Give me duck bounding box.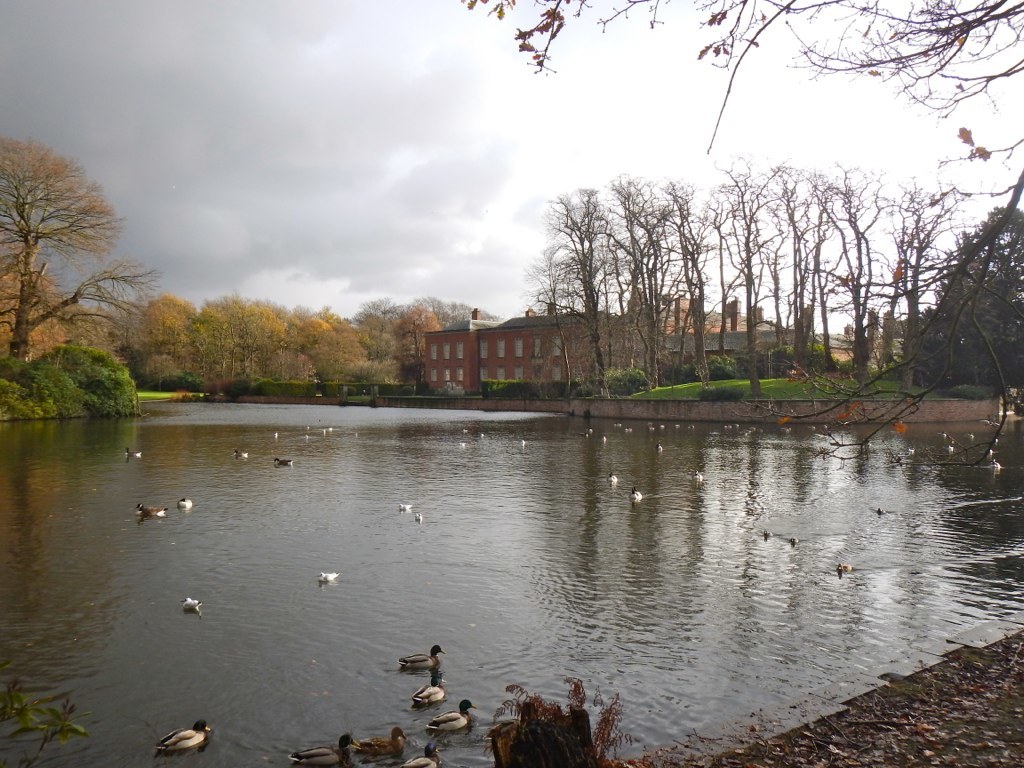
rect(121, 441, 142, 459).
